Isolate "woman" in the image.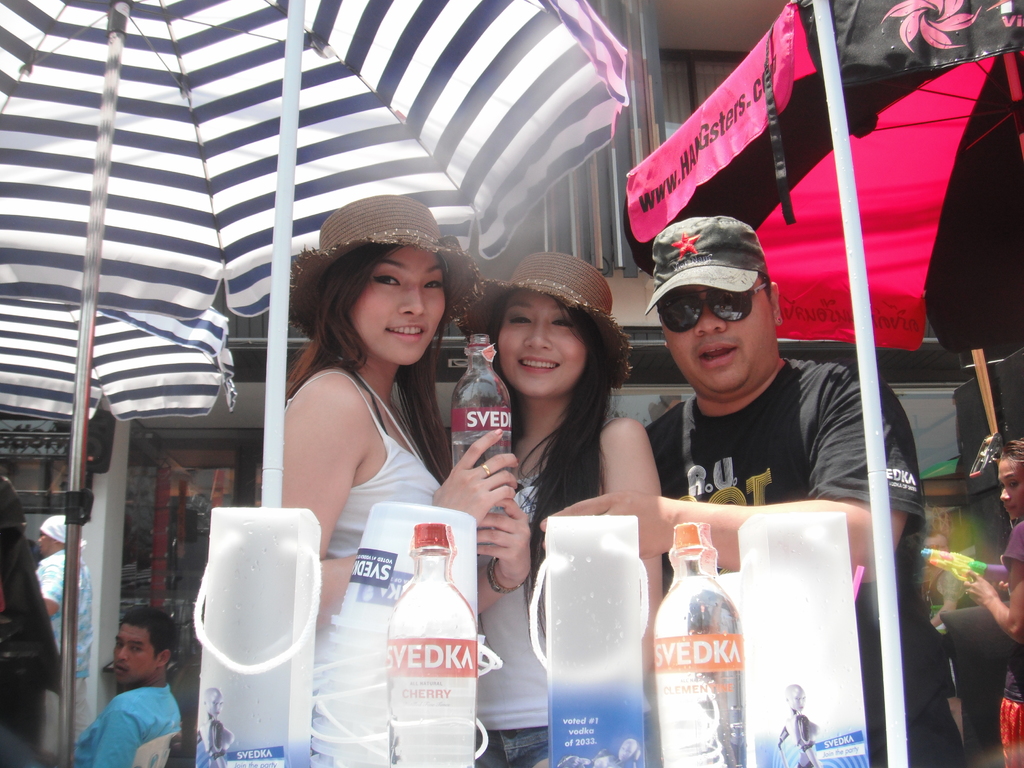
Isolated region: bbox=[282, 196, 536, 767].
